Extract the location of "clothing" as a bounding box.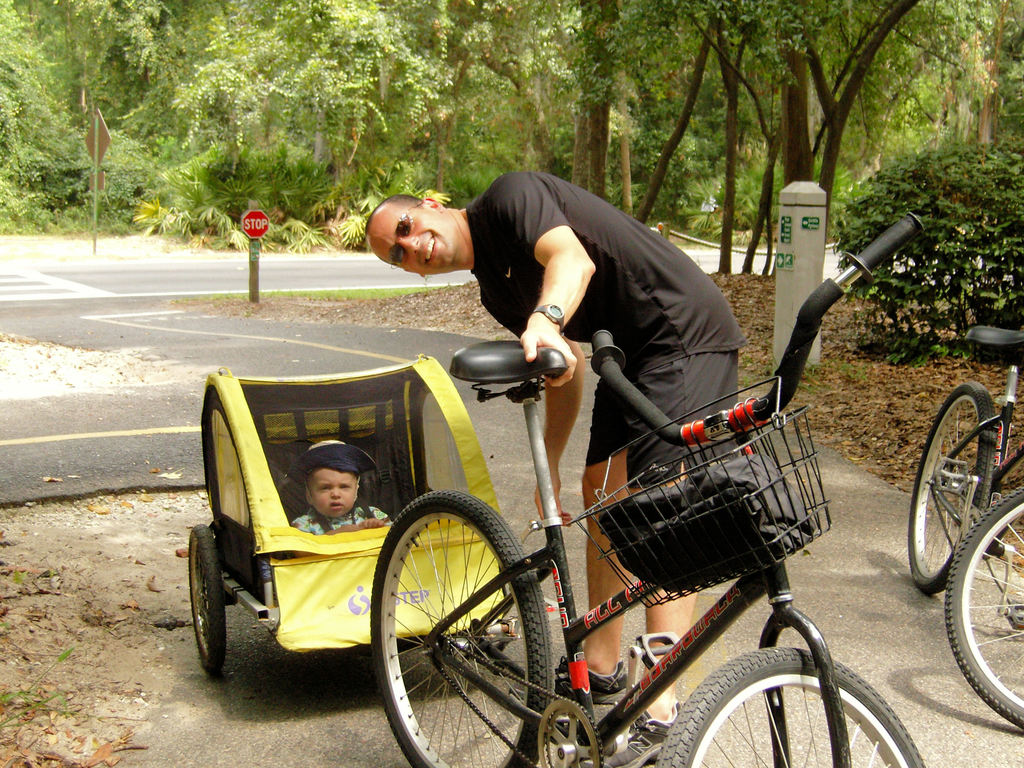
detection(413, 141, 750, 465).
